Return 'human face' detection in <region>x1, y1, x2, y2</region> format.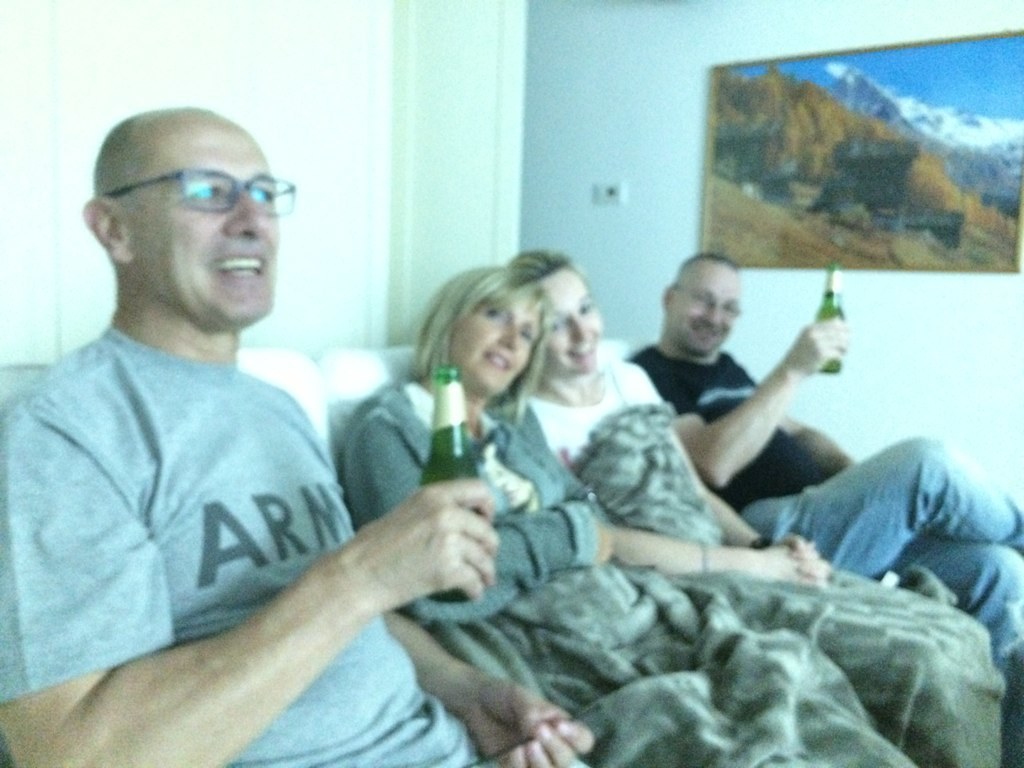
<region>521, 264, 600, 369</region>.
